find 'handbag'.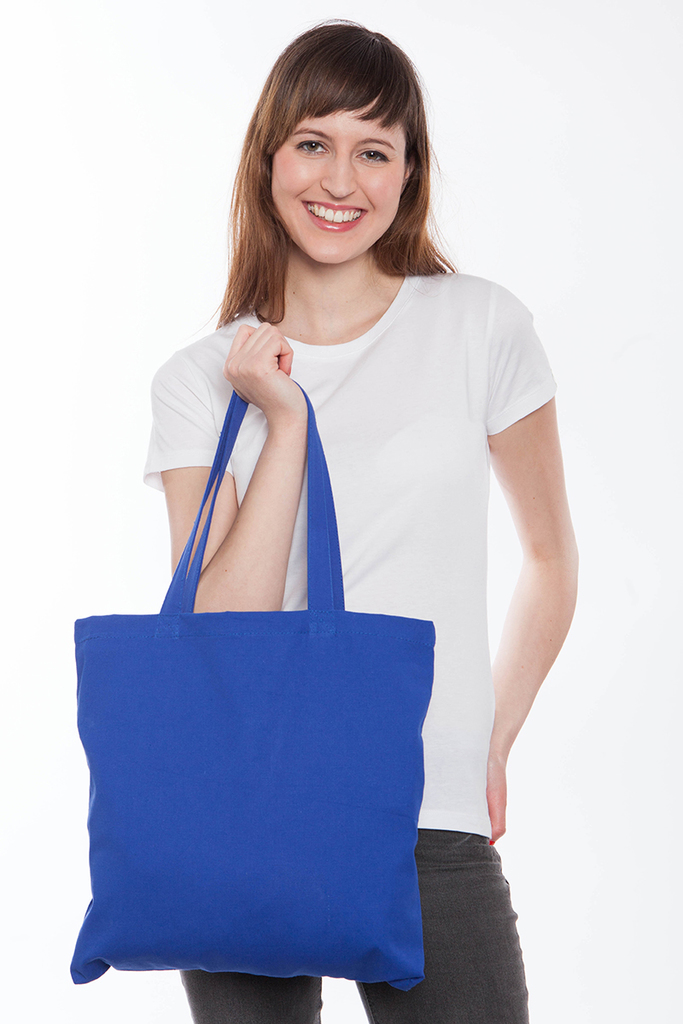
bbox=(66, 387, 440, 990).
